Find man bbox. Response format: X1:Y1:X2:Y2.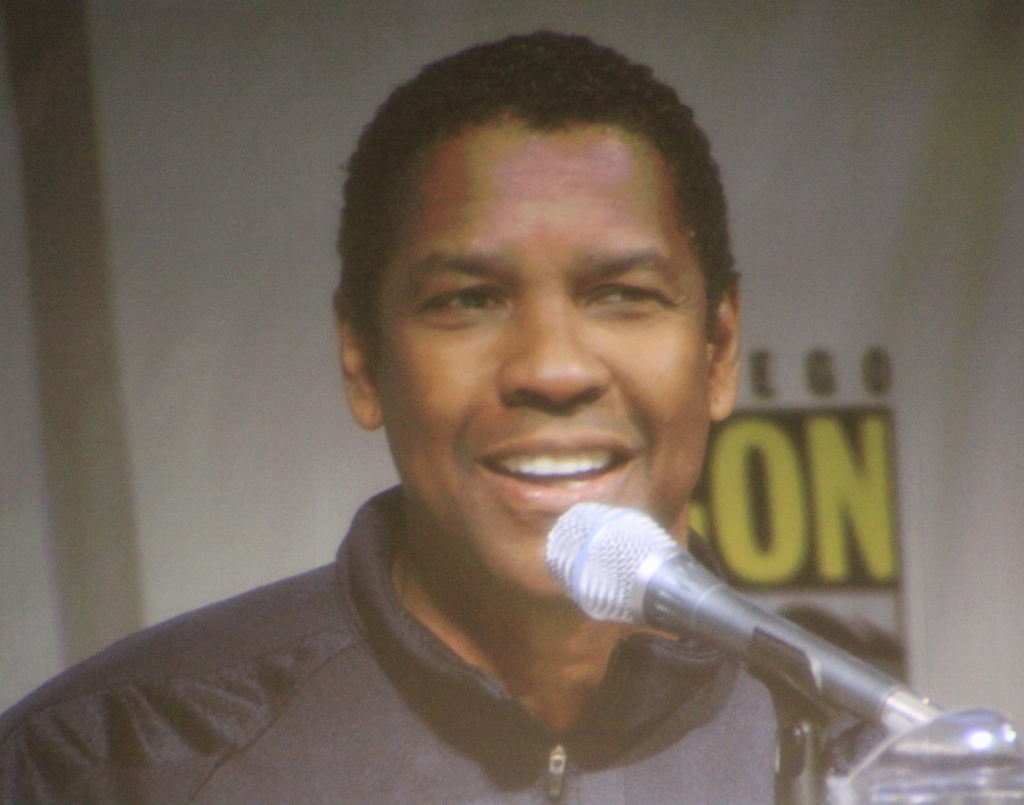
0:7:1005:804.
